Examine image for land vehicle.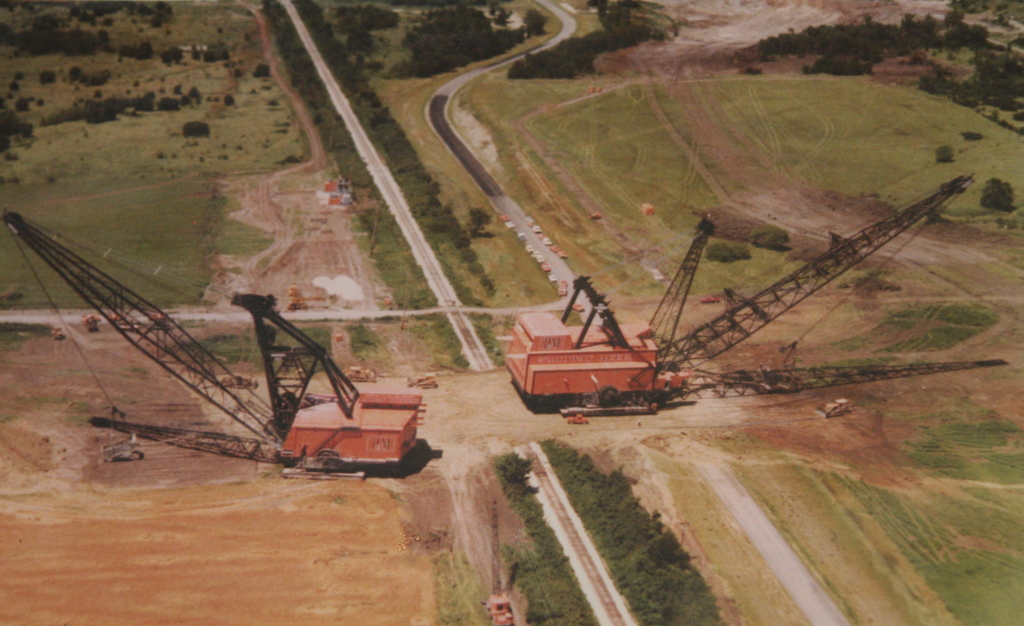
Examination result: <box>505,168,979,412</box>.
